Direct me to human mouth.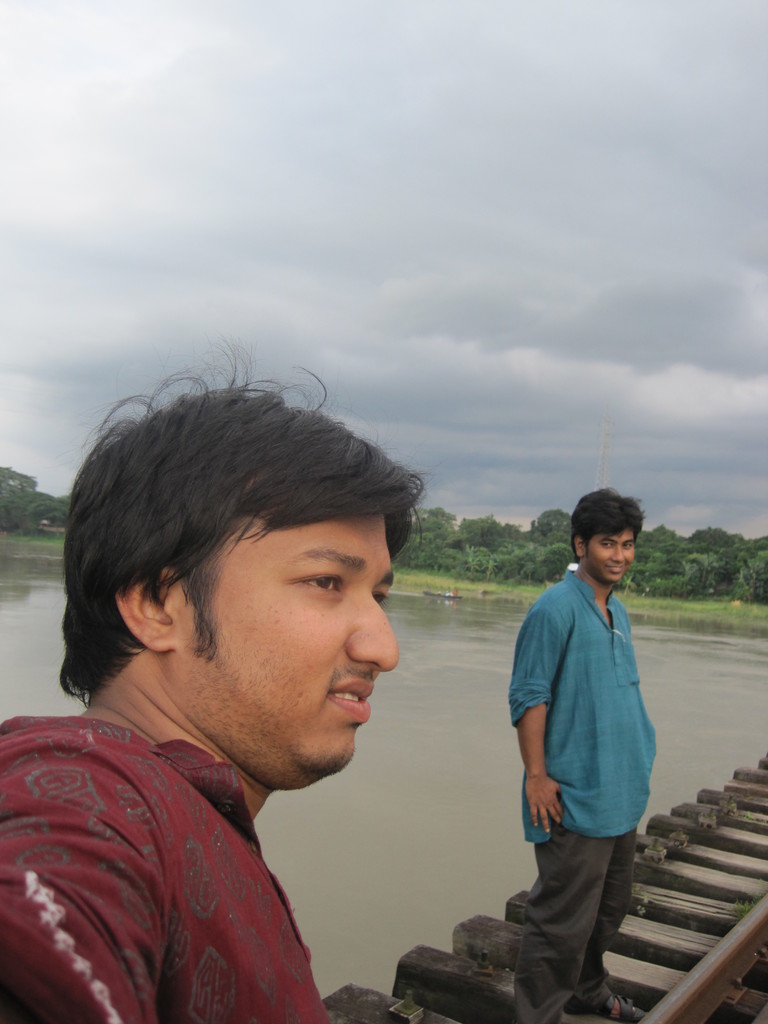
Direction: l=609, t=564, r=627, b=575.
